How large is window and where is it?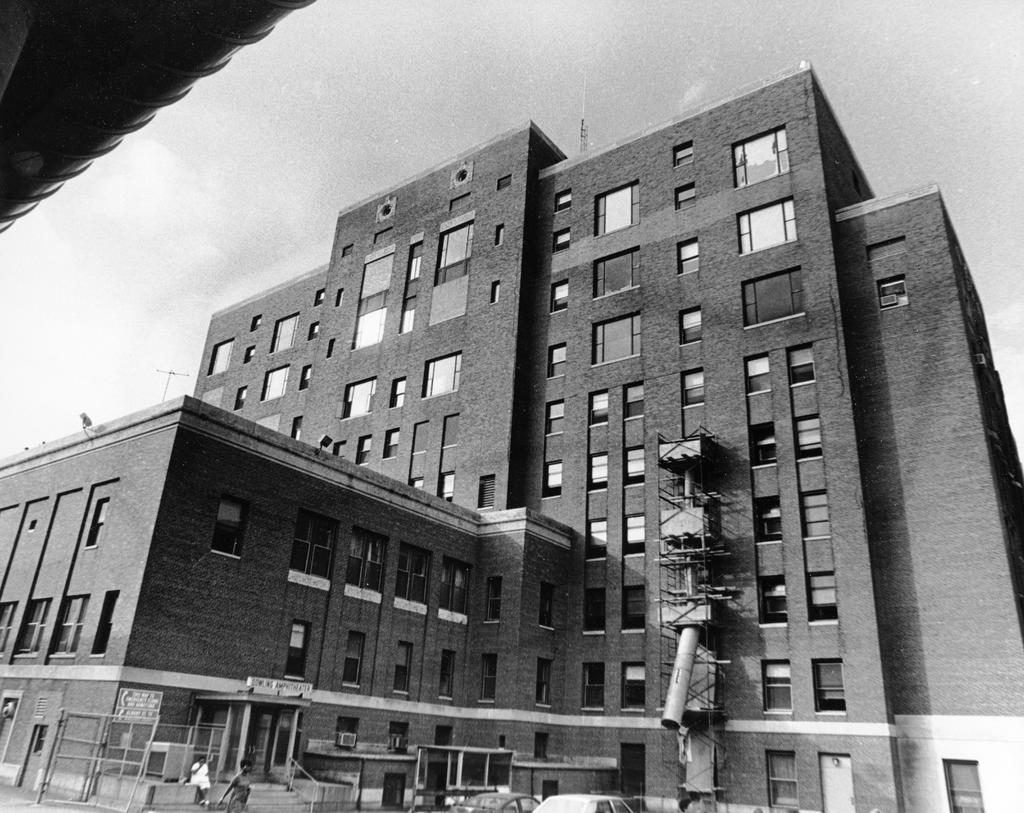
Bounding box: [493,284,497,300].
